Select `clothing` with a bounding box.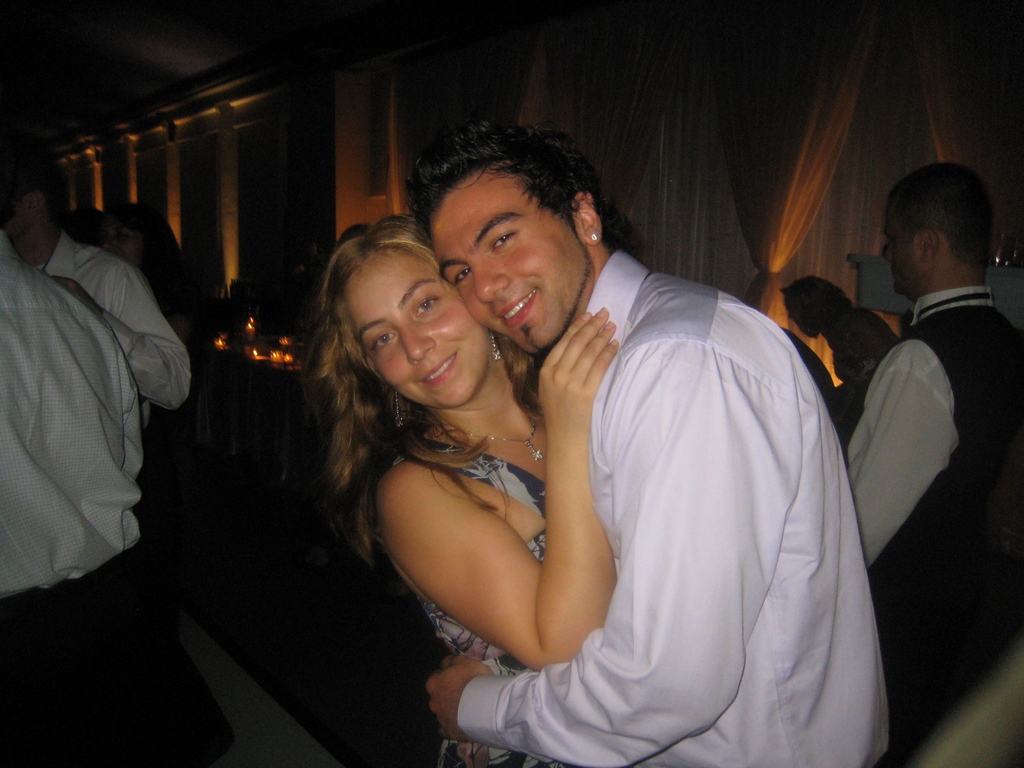
left=371, top=430, right=545, bottom=767.
